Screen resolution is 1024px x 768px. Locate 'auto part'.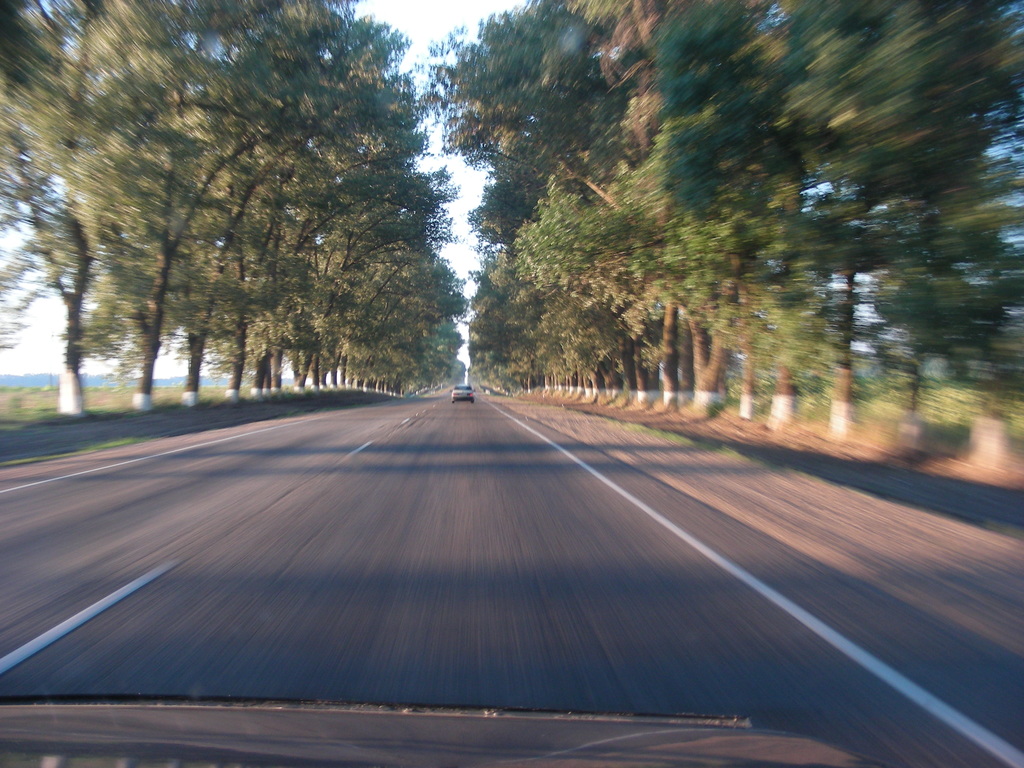
box(449, 384, 476, 403).
